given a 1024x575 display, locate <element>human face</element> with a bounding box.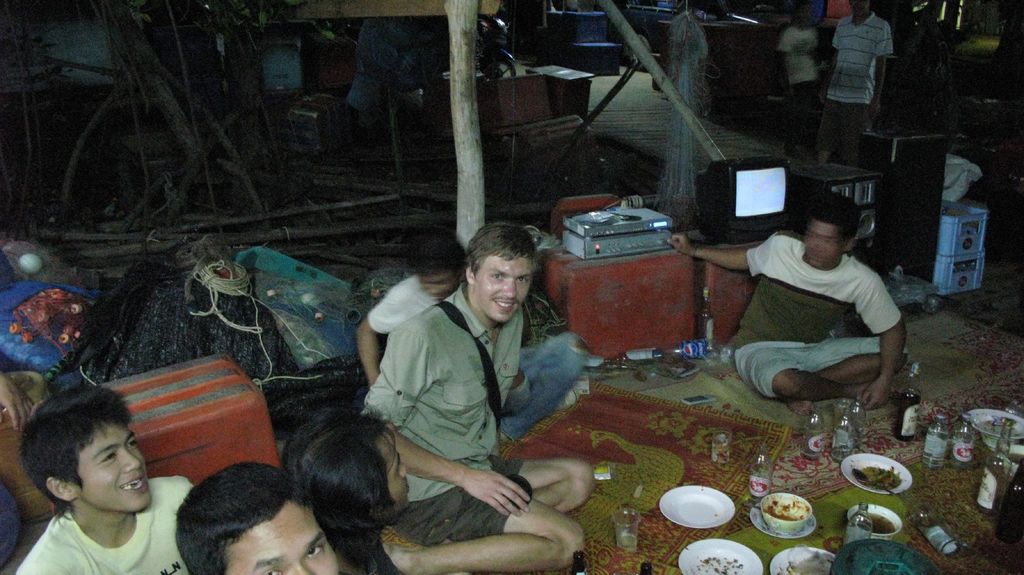
Located: (370, 429, 412, 510).
